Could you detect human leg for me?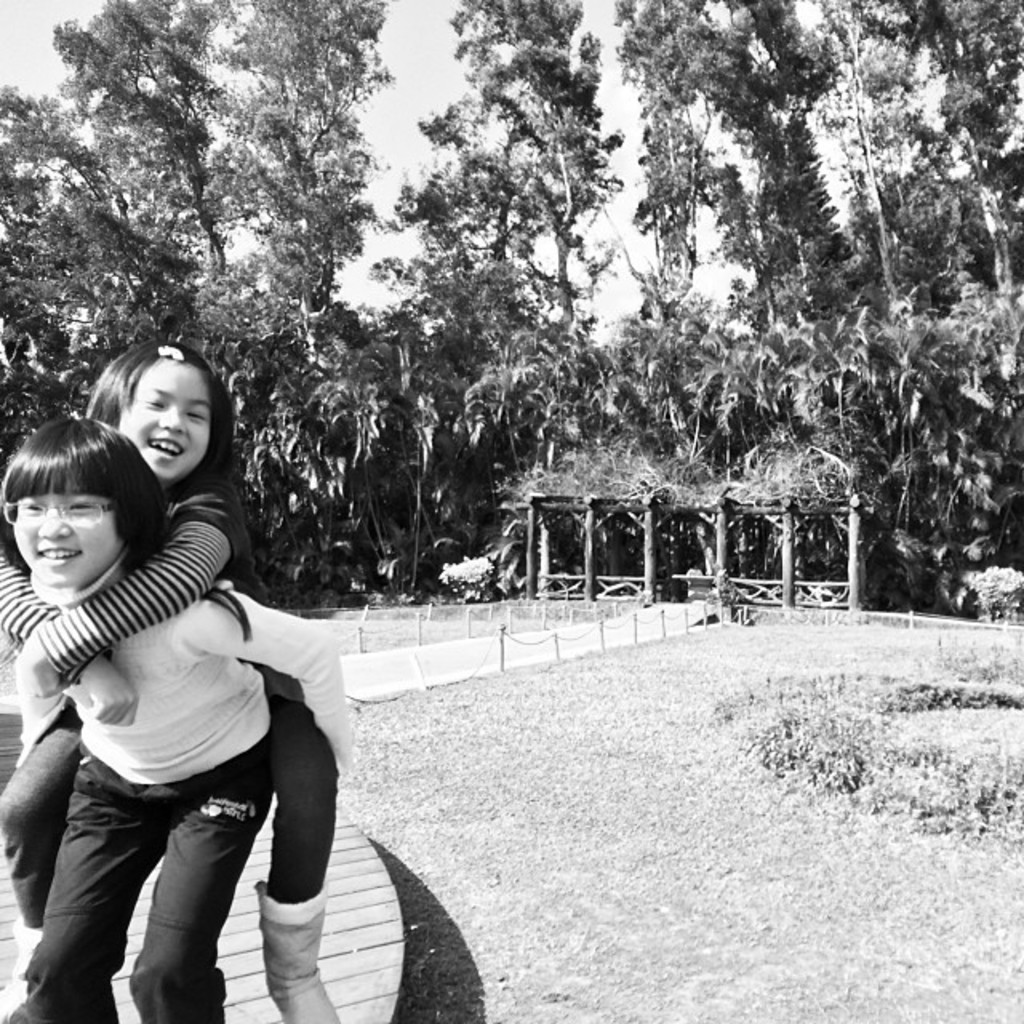
Detection result: [29, 781, 134, 1022].
